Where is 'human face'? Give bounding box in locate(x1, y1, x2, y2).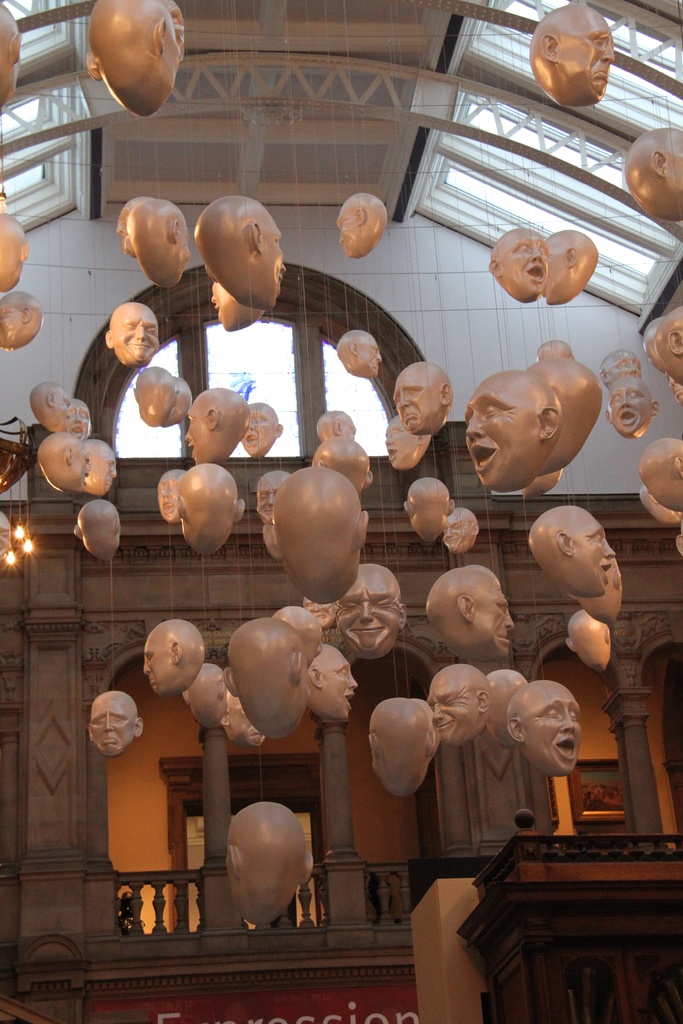
locate(110, 307, 159, 365).
